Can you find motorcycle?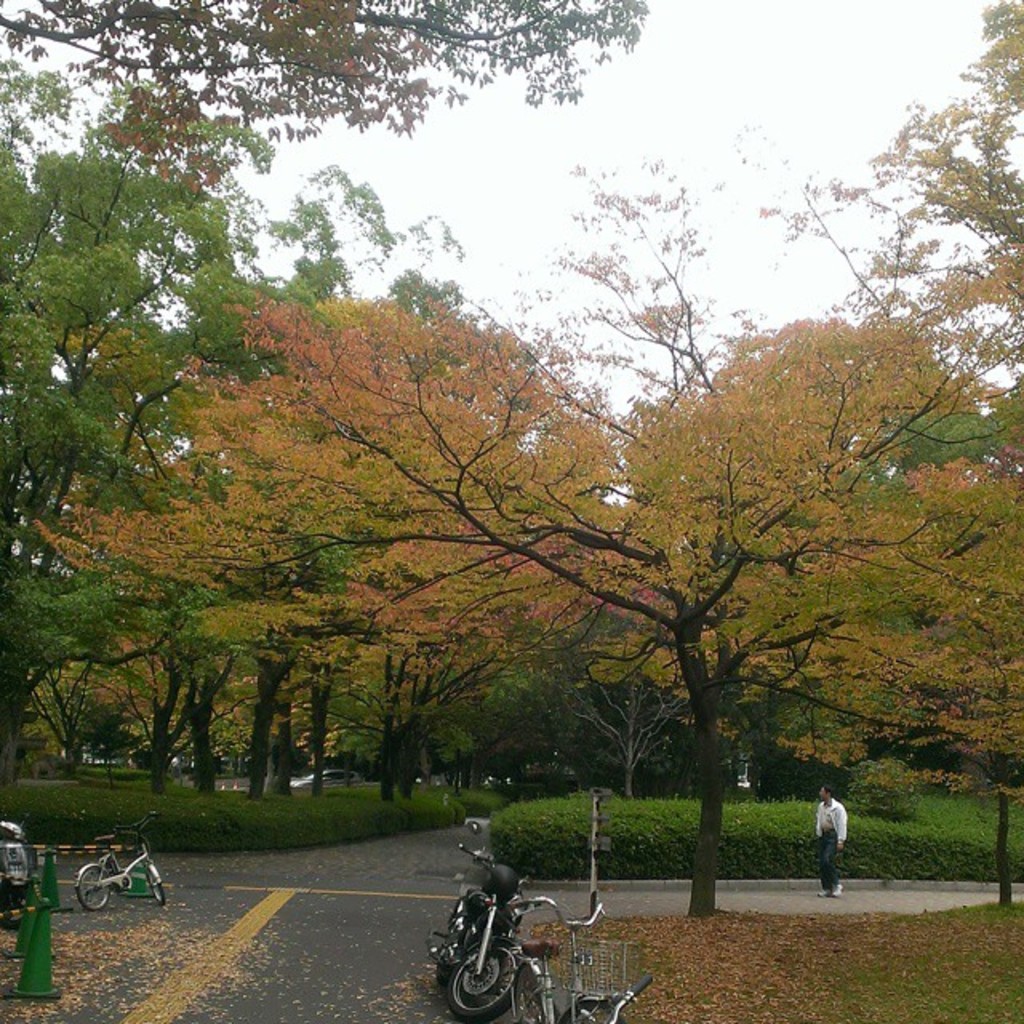
Yes, bounding box: select_region(429, 862, 562, 1008).
